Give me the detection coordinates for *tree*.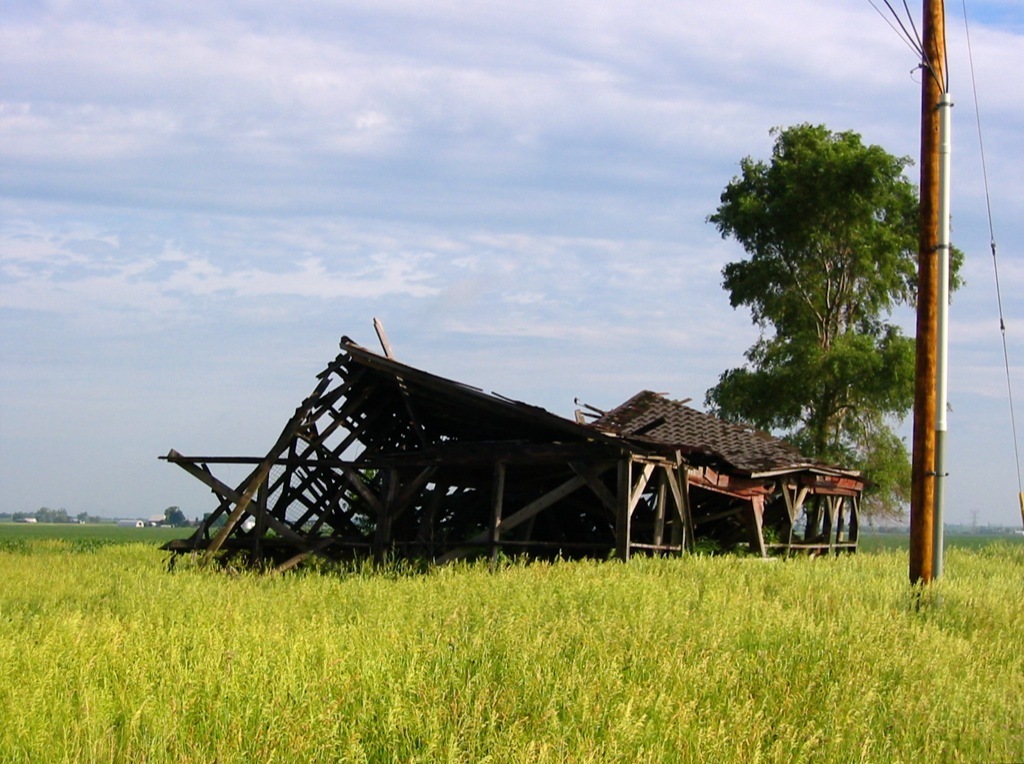
<region>150, 505, 189, 526</region>.
